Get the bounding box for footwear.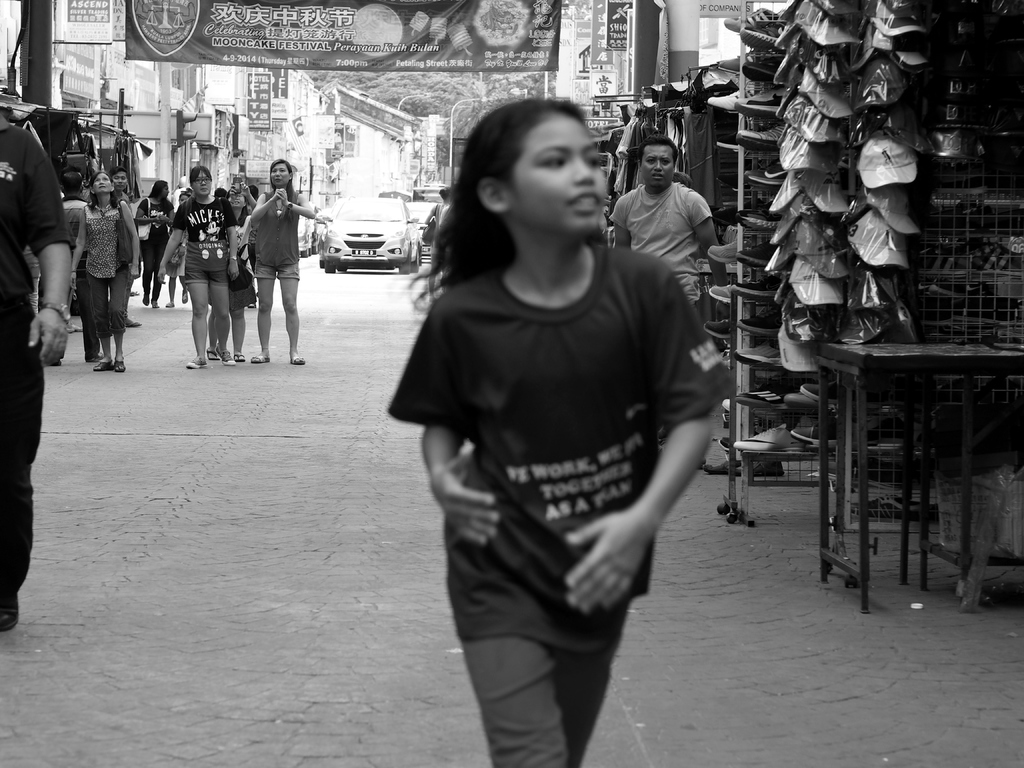
(x1=726, y1=417, x2=812, y2=452).
